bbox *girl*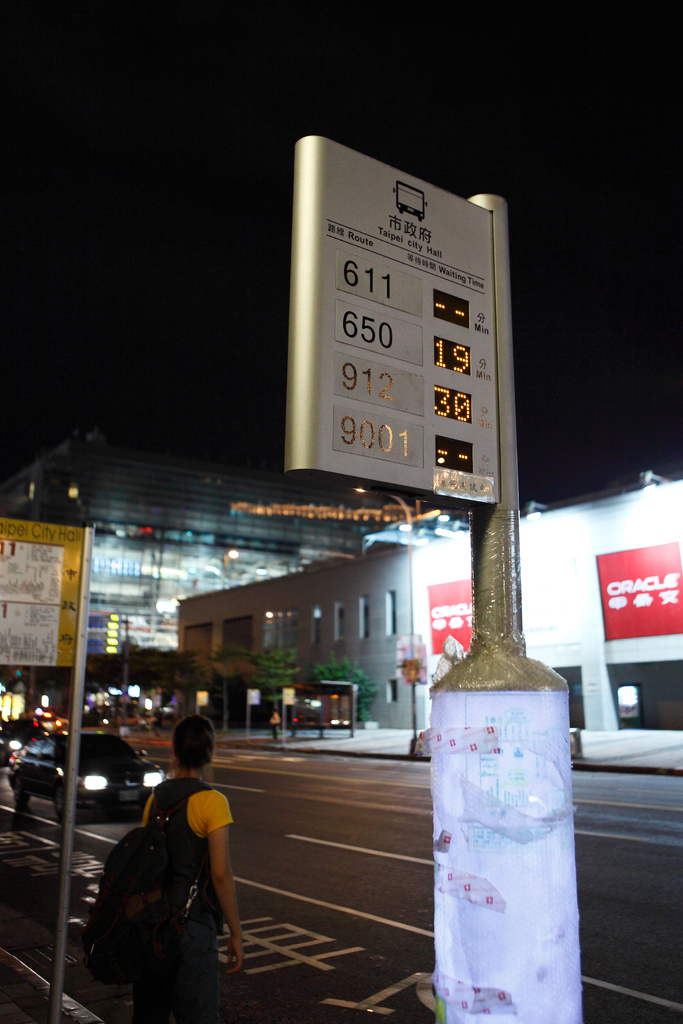
x1=140 y1=719 x2=243 y2=974
